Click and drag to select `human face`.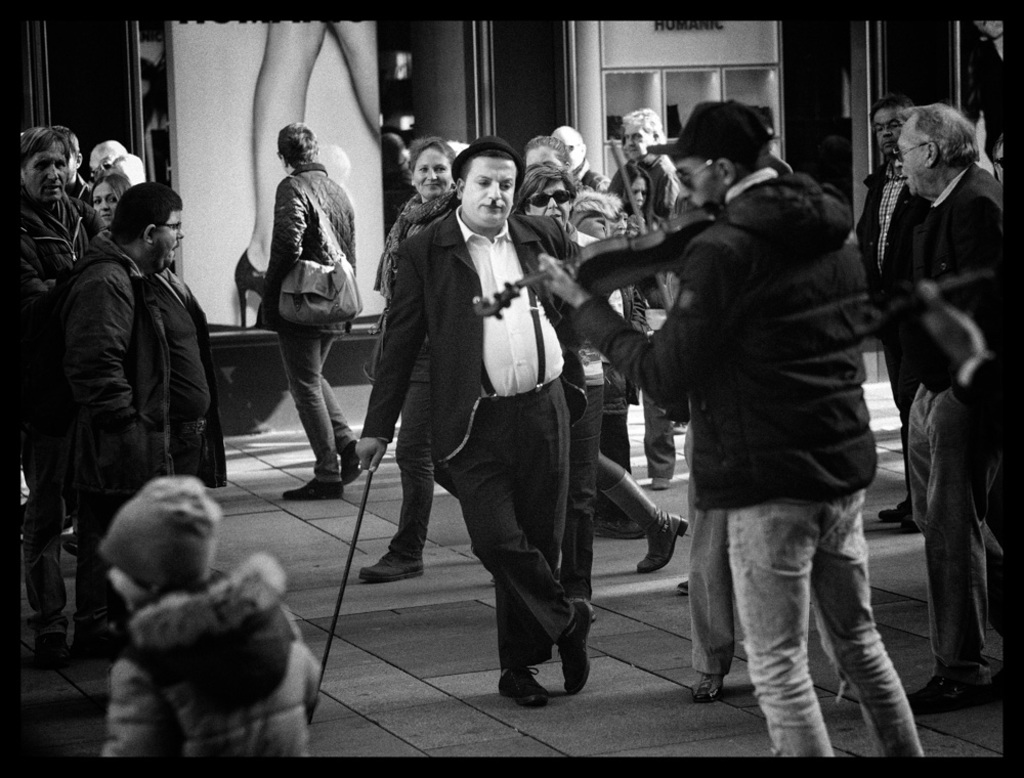
Selection: box=[458, 159, 521, 226].
